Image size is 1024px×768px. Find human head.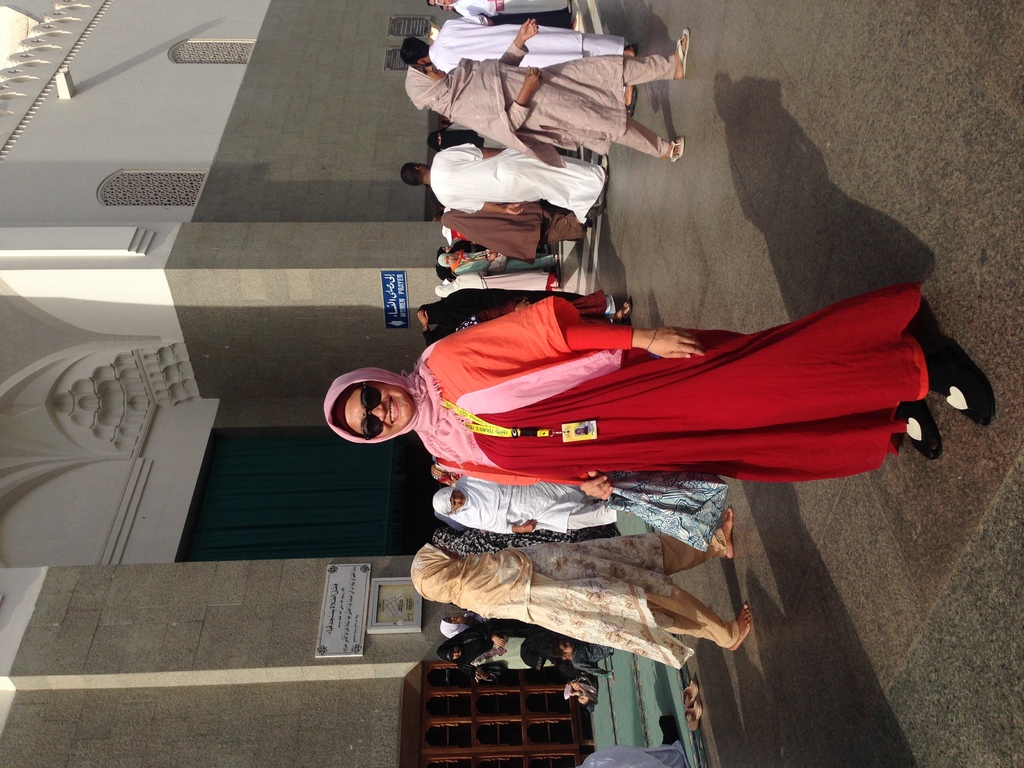
[428,465,458,484].
